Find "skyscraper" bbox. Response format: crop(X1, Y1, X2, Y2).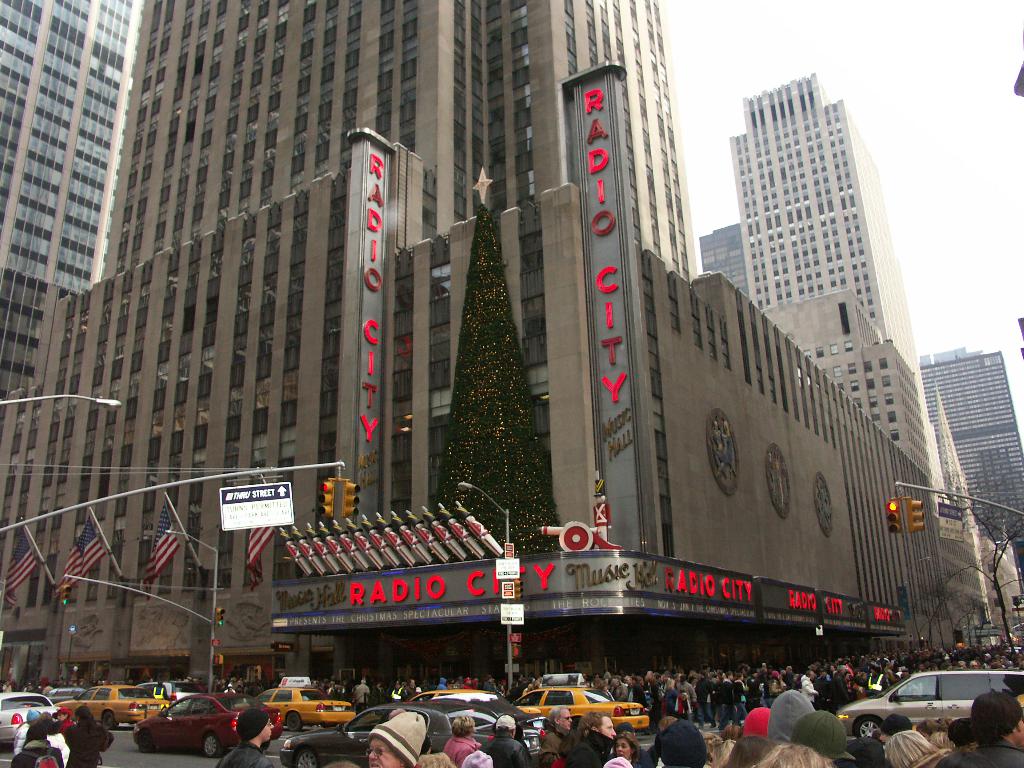
crop(697, 225, 756, 304).
